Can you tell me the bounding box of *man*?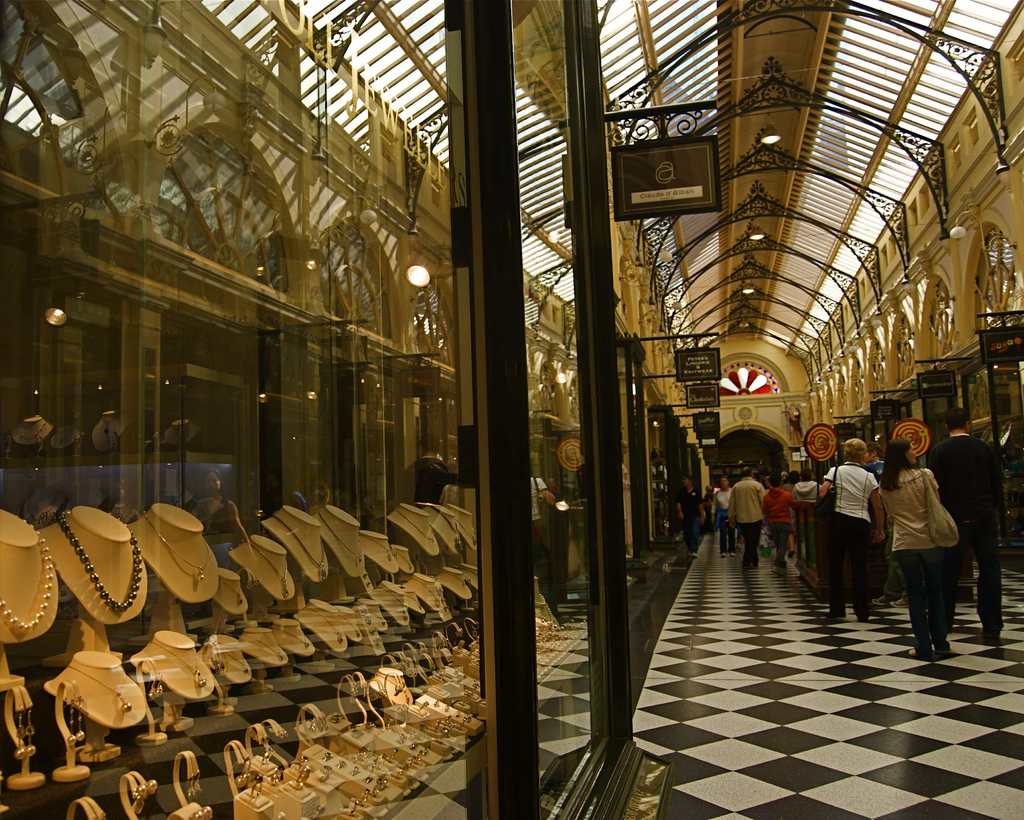
729, 469, 768, 563.
